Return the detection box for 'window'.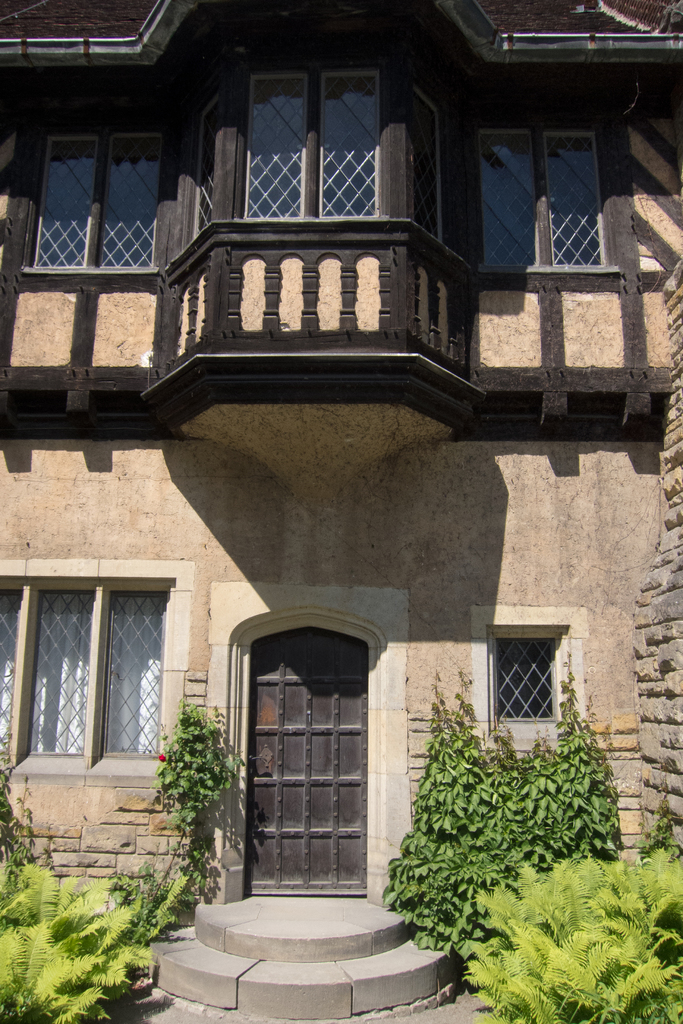
549, 127, 609, 265.
